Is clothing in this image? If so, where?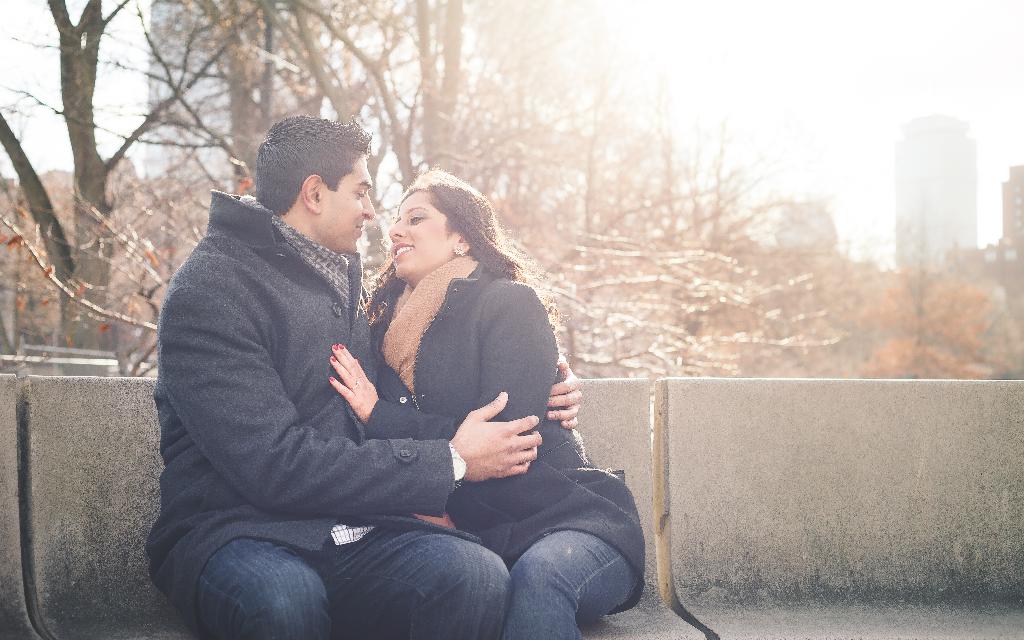
Yes, at [367,256,643,639].
